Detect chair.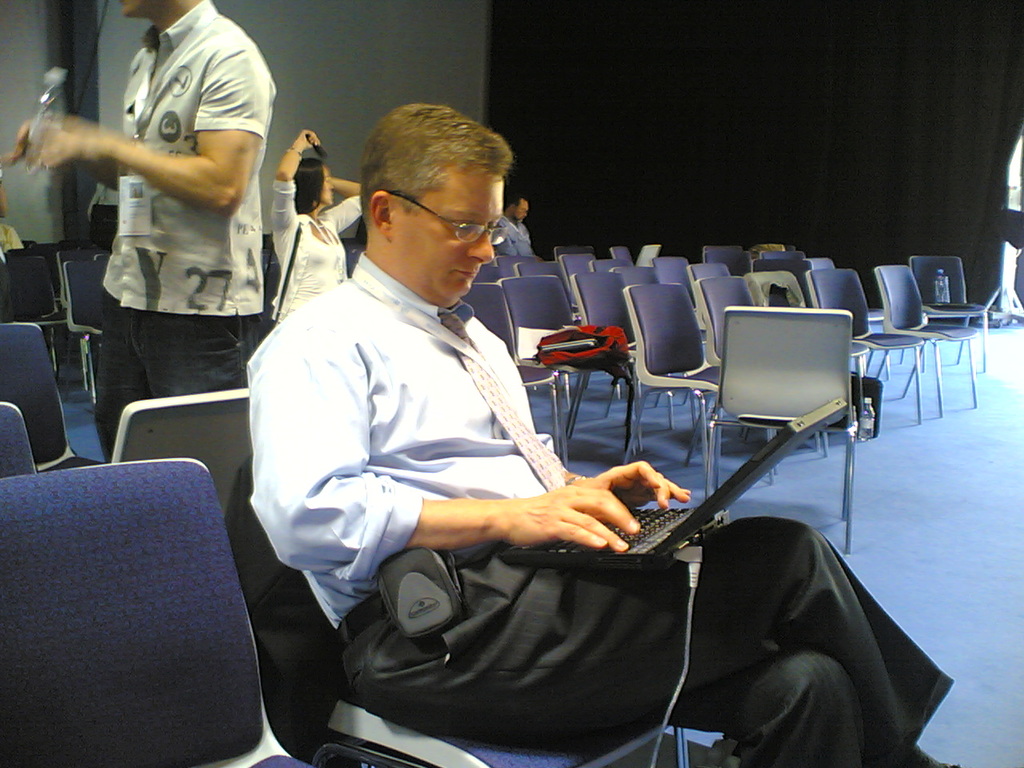
Detected at {"x1": 561, "y1": 268, "x2": 673, "y2": 452}.
